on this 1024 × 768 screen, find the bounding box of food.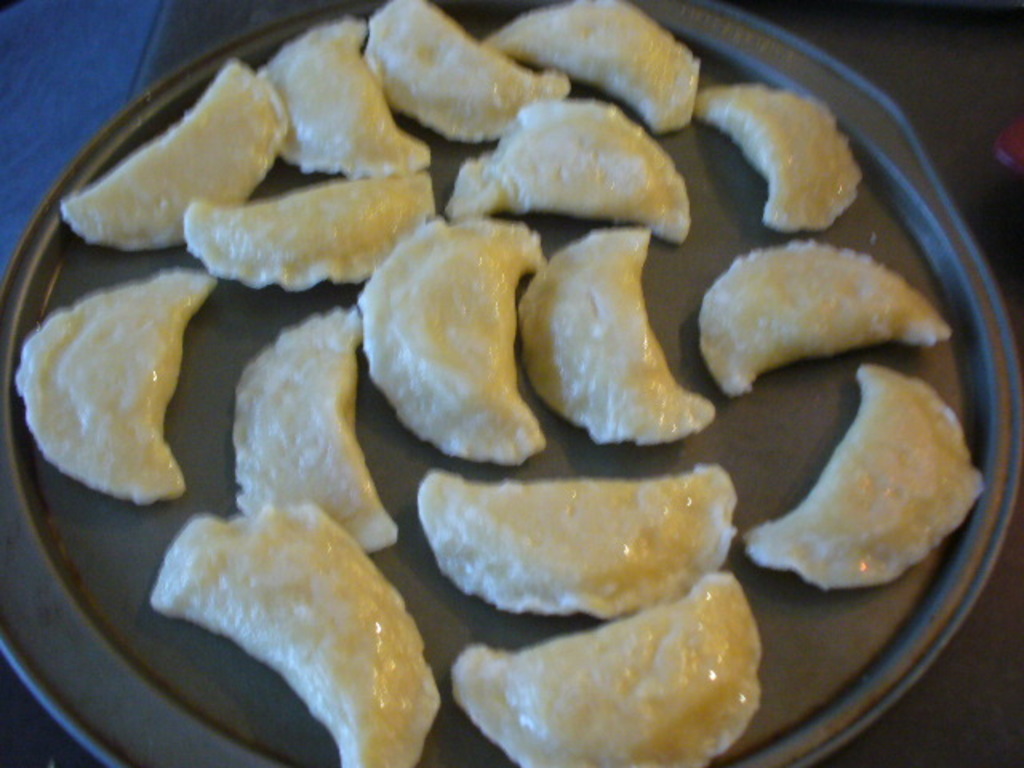
Bounding box: 442 96 690 242.
